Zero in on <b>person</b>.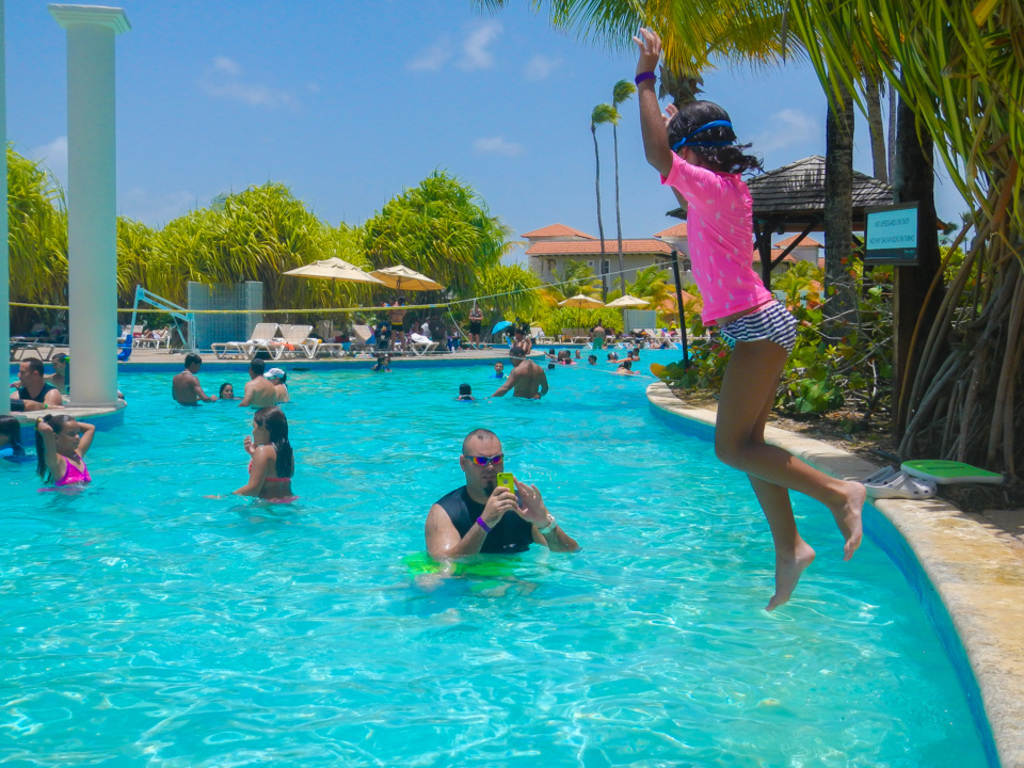
Zeroed in: BBox(37, 348, 71, 385).
